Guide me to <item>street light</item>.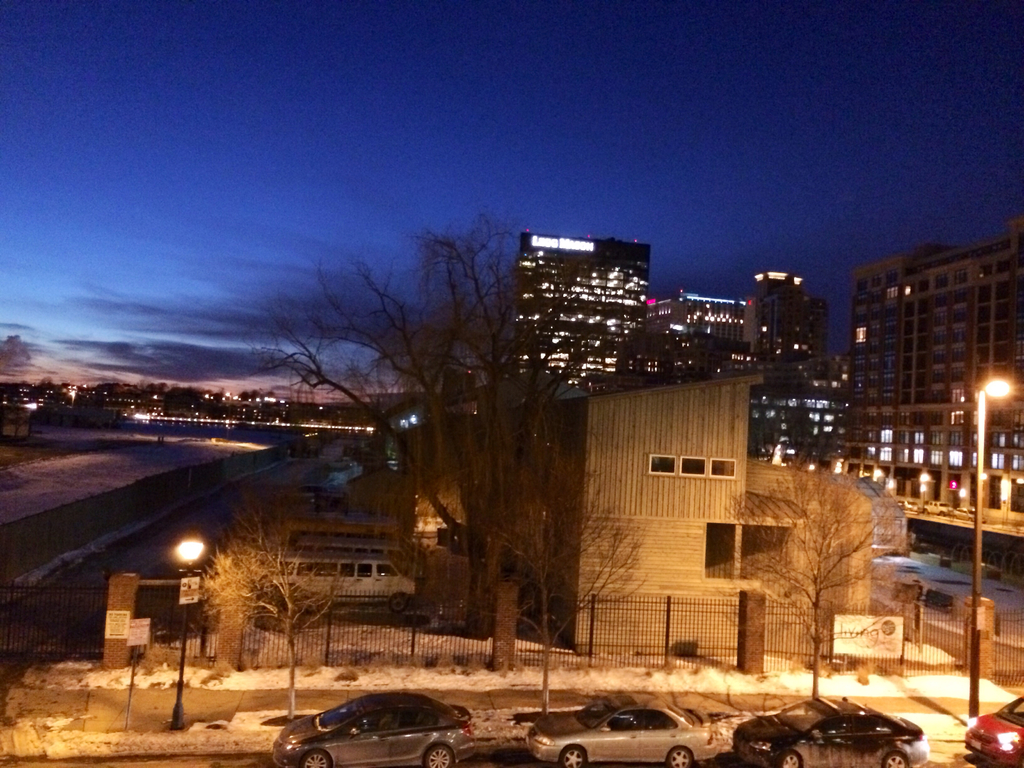
Guidance: left=963, top=375, right=1013, bottom=717.
